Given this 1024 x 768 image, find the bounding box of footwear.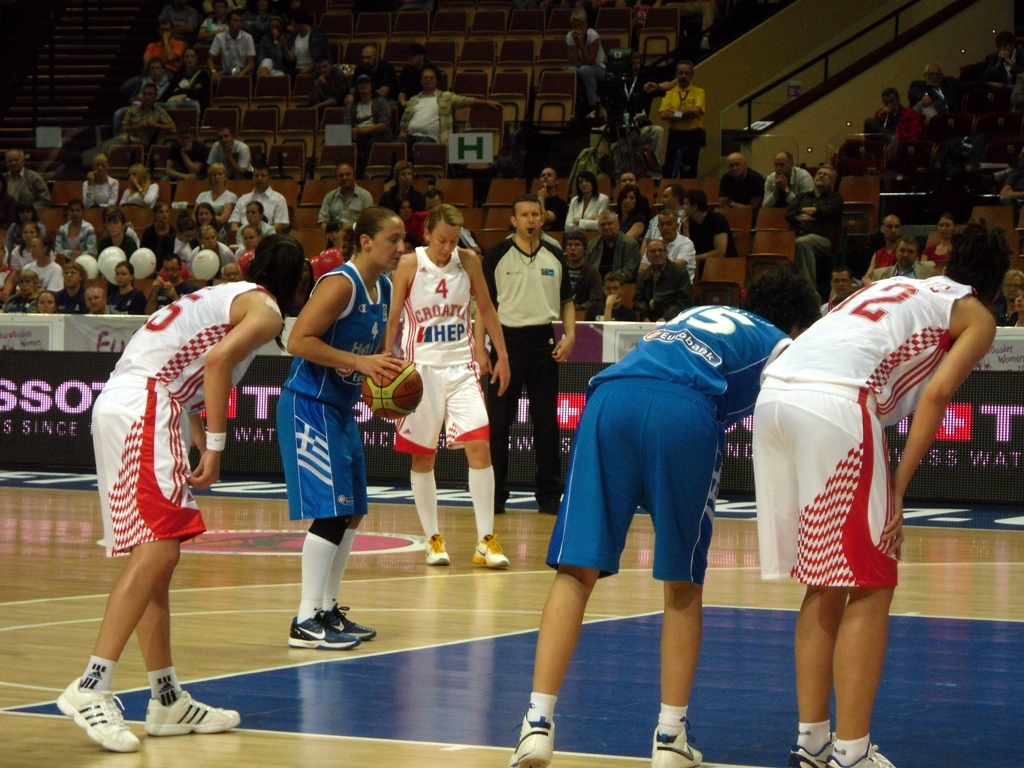
{"x1": 648, "y1": 724, "x2": 706, "y2": 767}.
